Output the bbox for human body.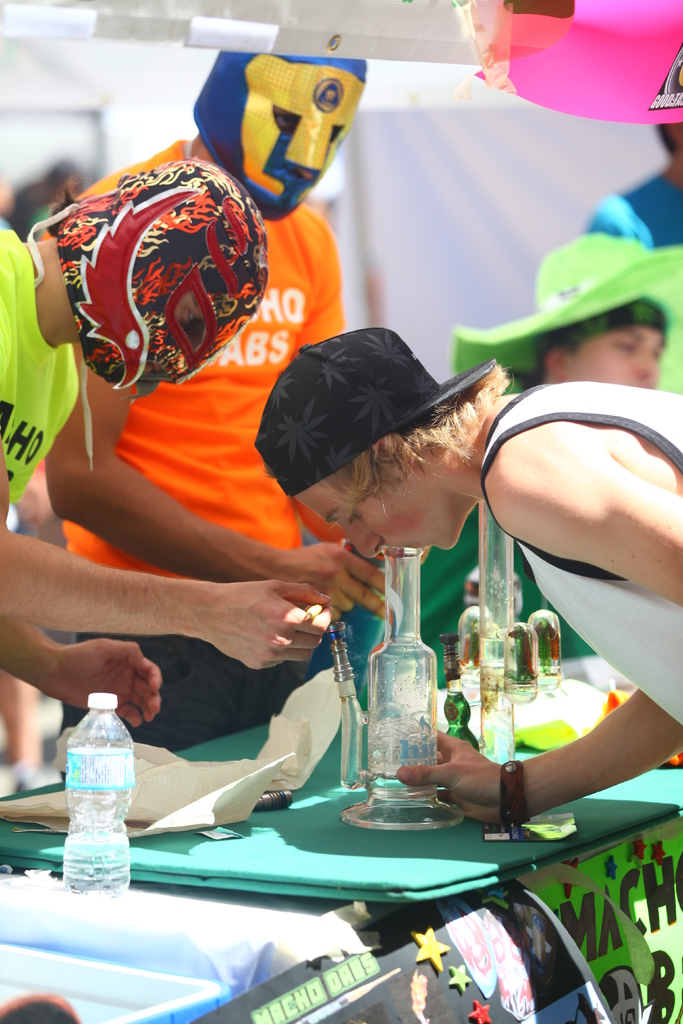
0 155 329 736.
